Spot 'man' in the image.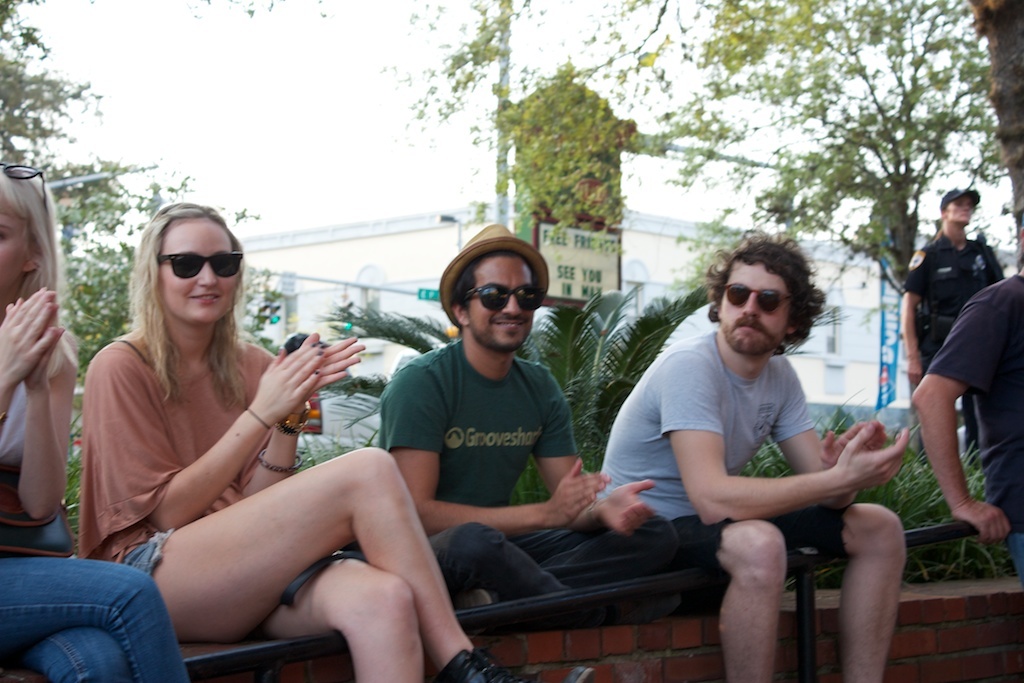
'man' found at {"left": 372, "top": 209, "right": 696, "bottom": 615}.
